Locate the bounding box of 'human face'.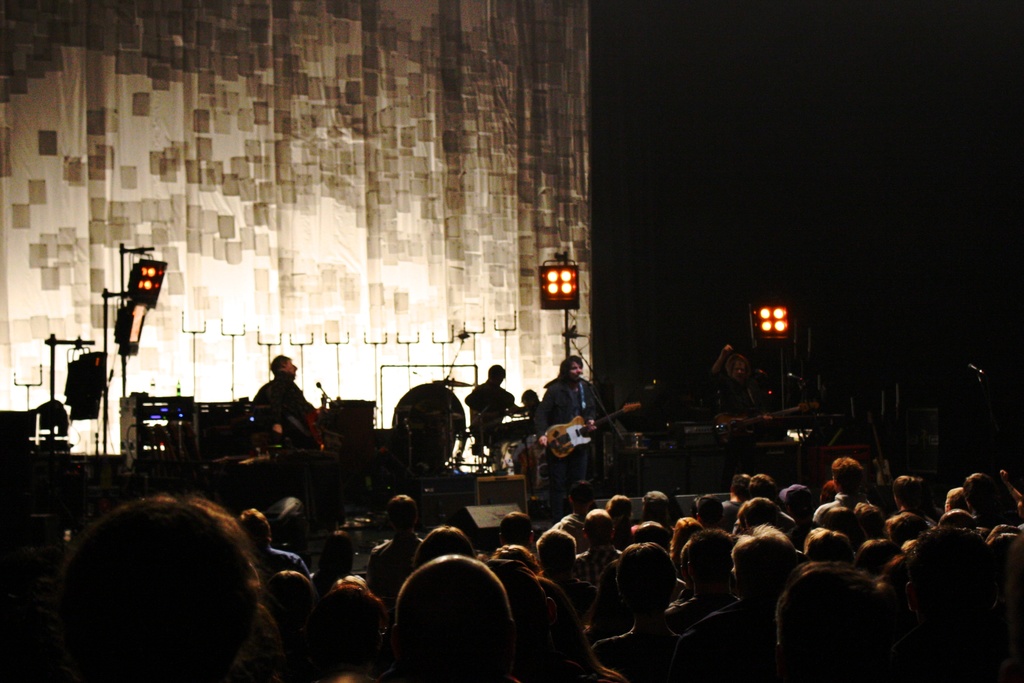
Bounding box: left=732, top=360, right=744, bottom=377.
